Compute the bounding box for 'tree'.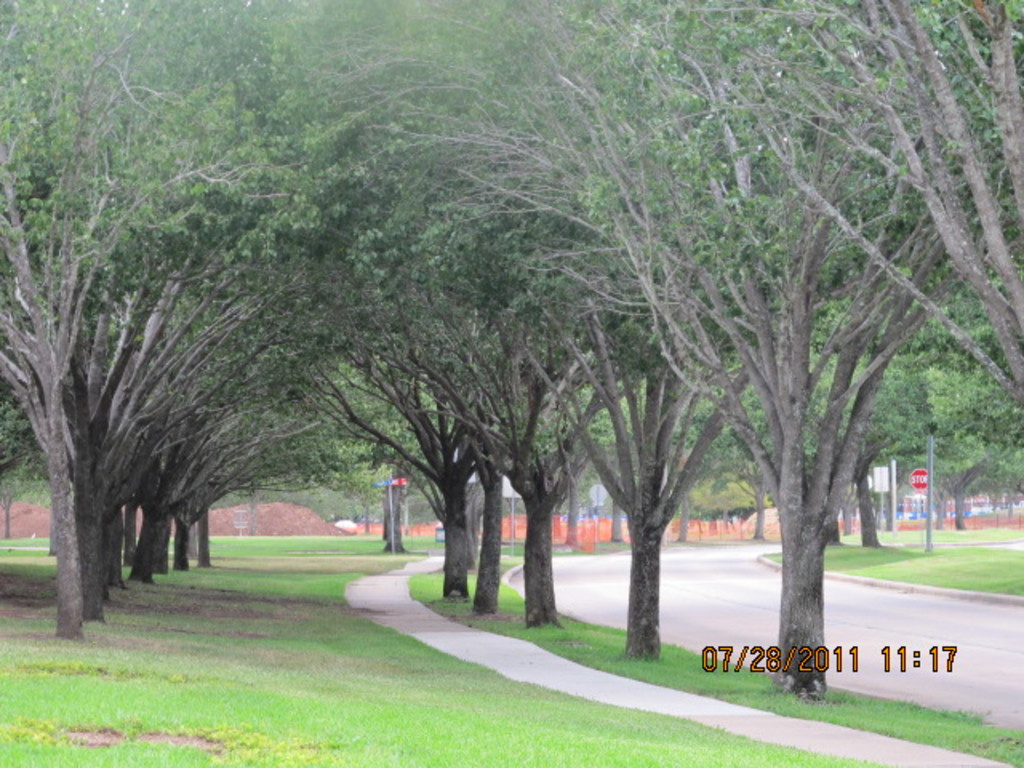
bbox(290, 0, 627, 611).
